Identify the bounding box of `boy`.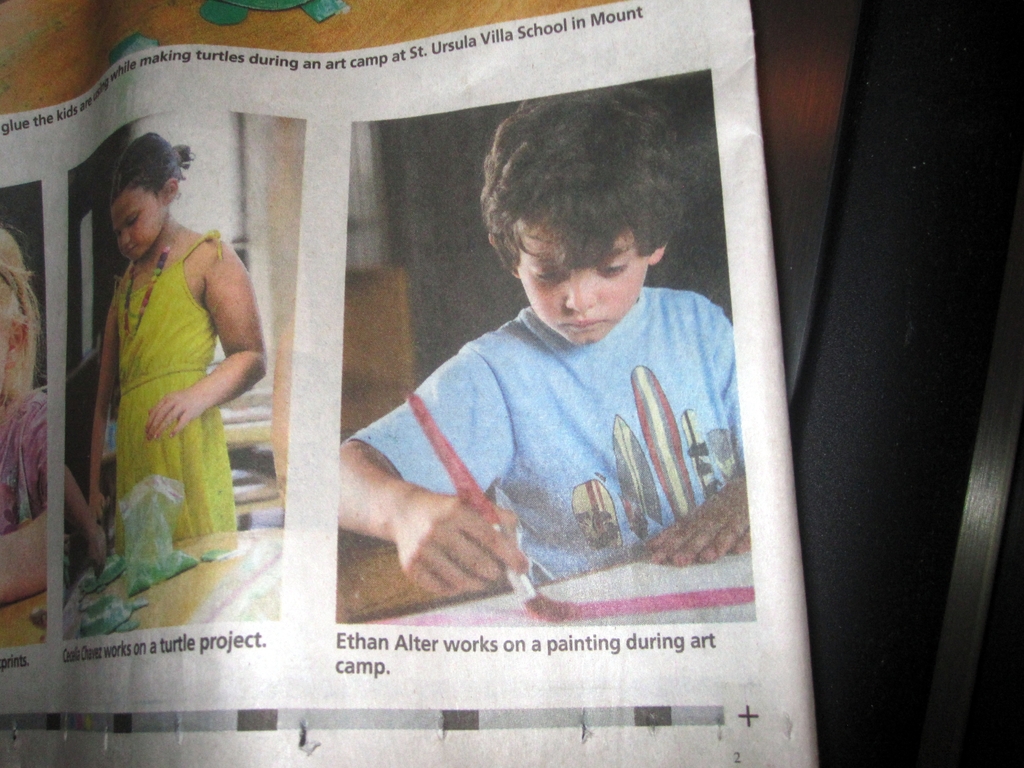
338/82/752/604.
